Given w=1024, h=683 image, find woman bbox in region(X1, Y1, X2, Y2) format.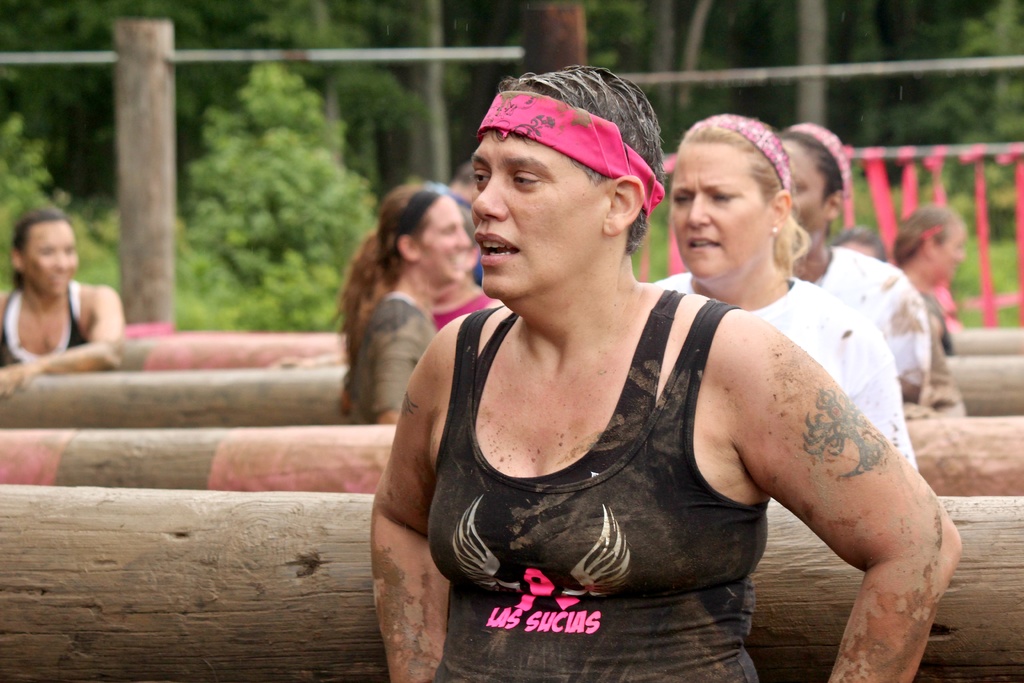
region(770, 115, 936, 412).
